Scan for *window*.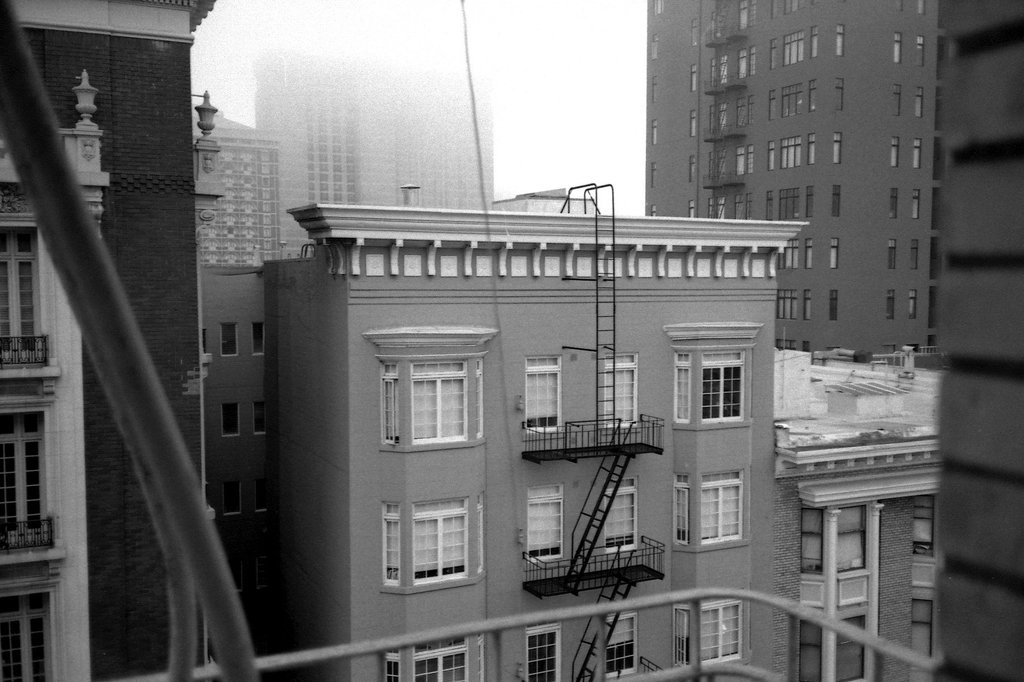
Scan result: rect(806, 131, 815, 165).
